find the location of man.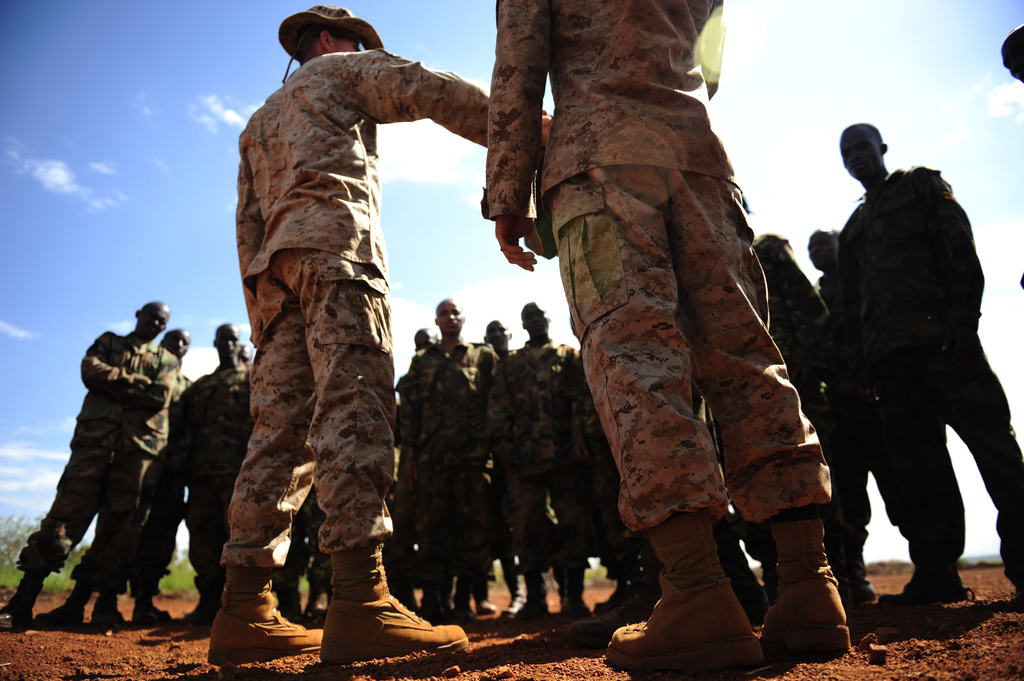
Location: (204, 3, 551, 657).
